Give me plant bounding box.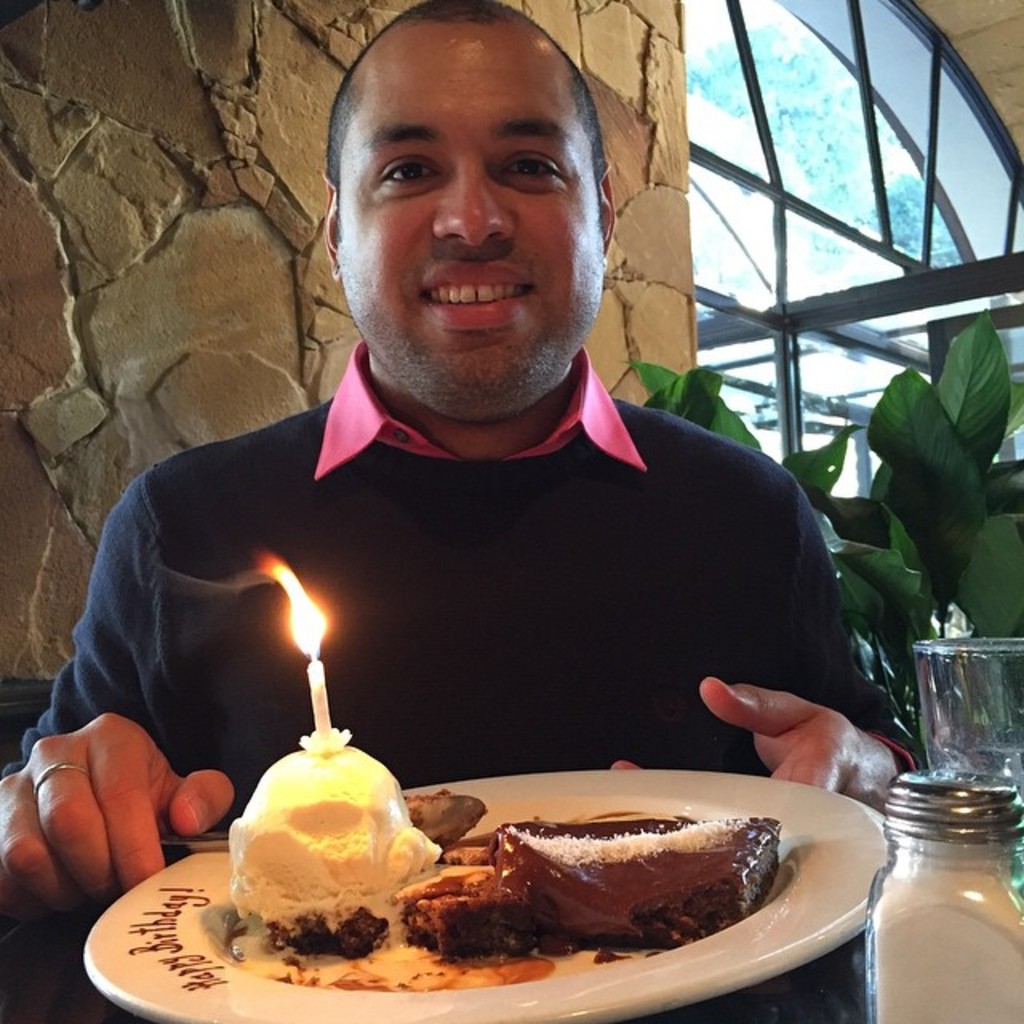
[left=837, top=326, right=1023, bottom=653].
